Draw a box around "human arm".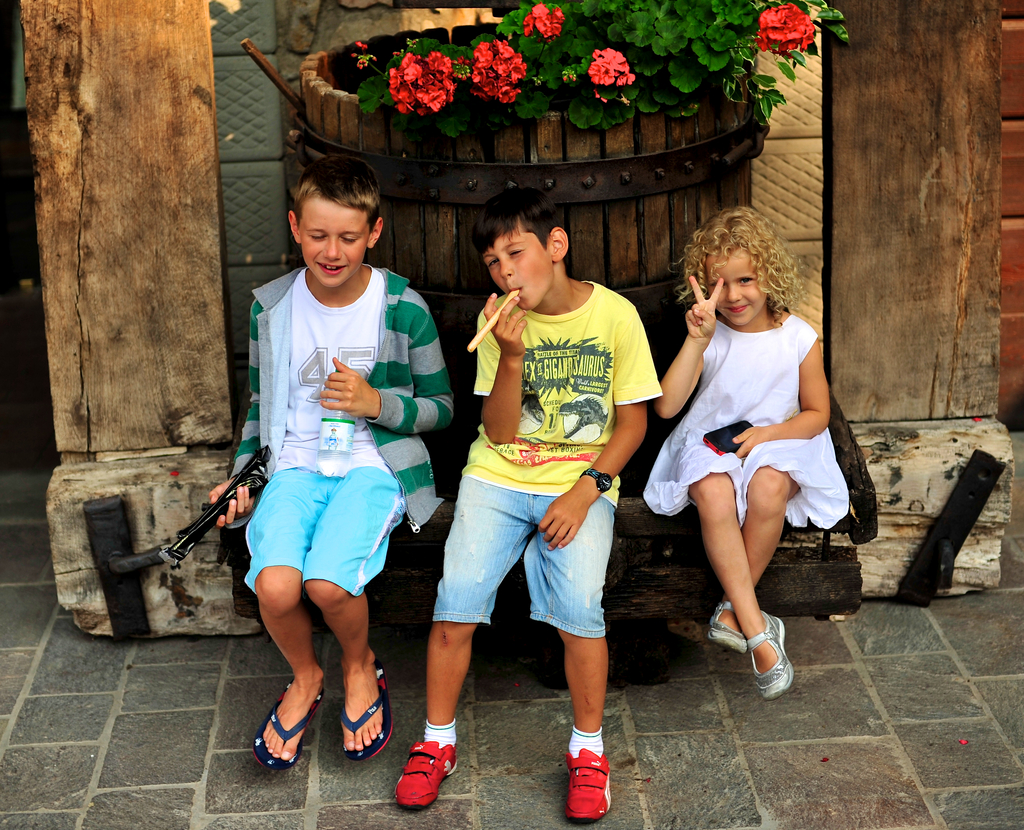
left=534, top=288, right=649, bottom=555.
